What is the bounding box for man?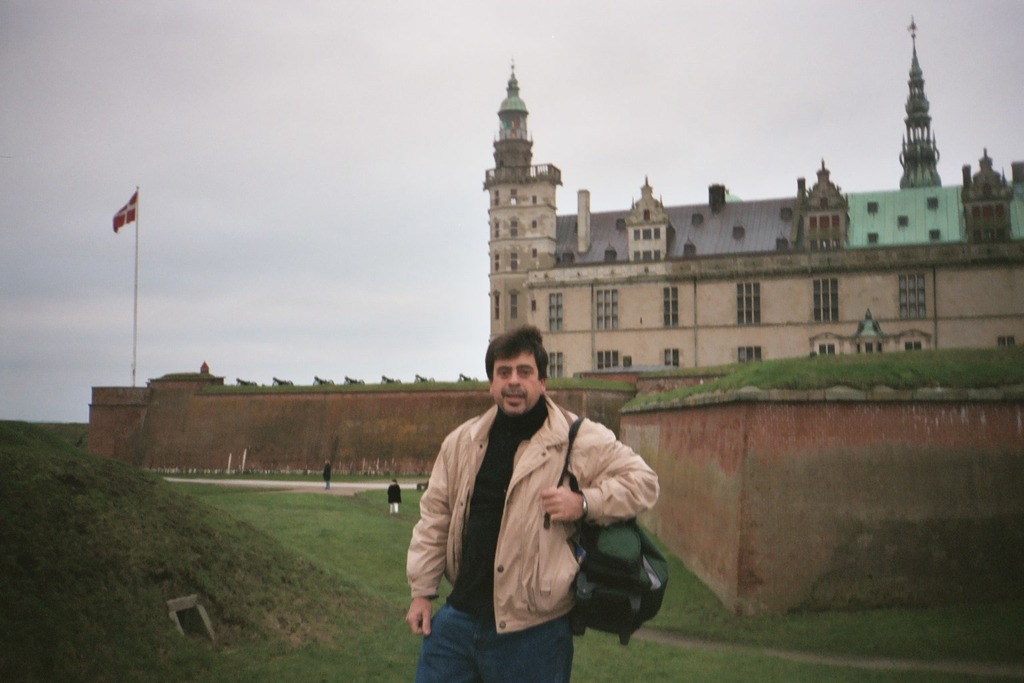
{"x1": 399, "y1": 311, "x2": 636, "y2": 675}.
